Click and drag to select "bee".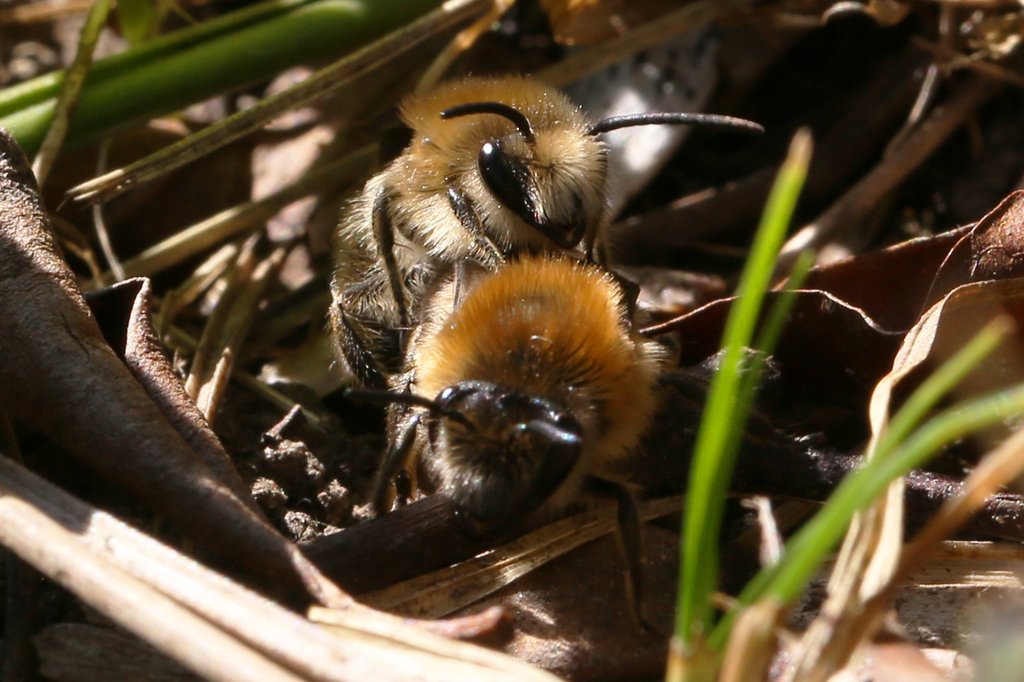
Selection: {"left": 303, "top": 247, "right": 739, "bottom": 654}.
